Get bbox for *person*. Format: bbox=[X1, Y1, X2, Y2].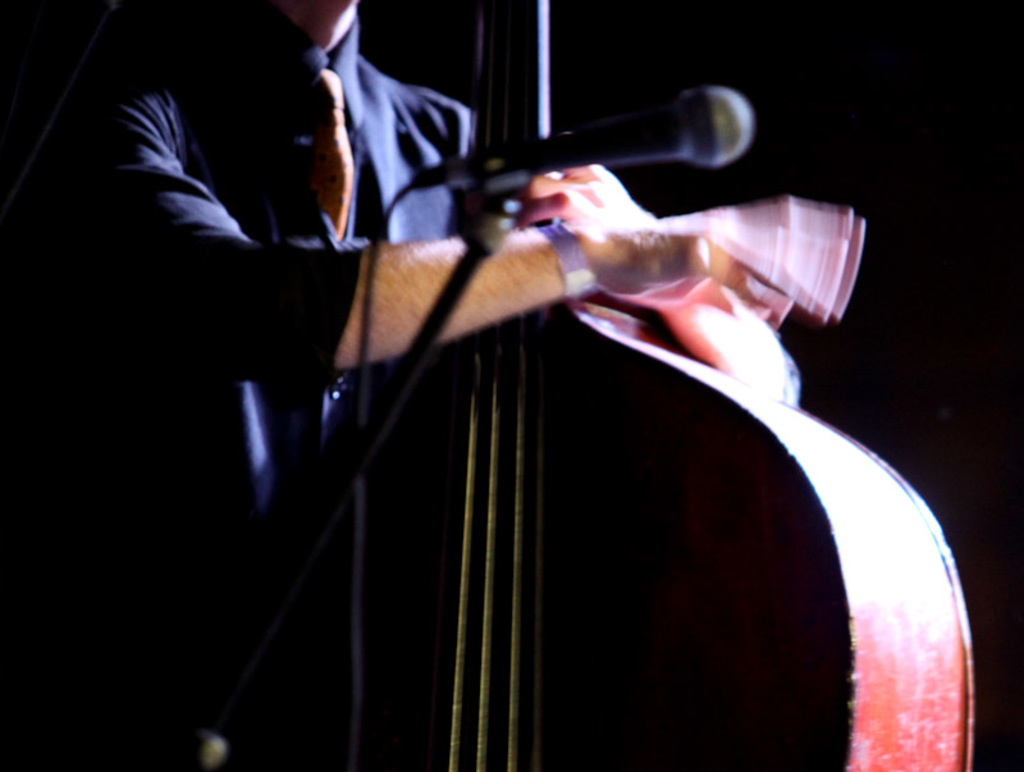
bbox=[58, 0, 863, 771].
